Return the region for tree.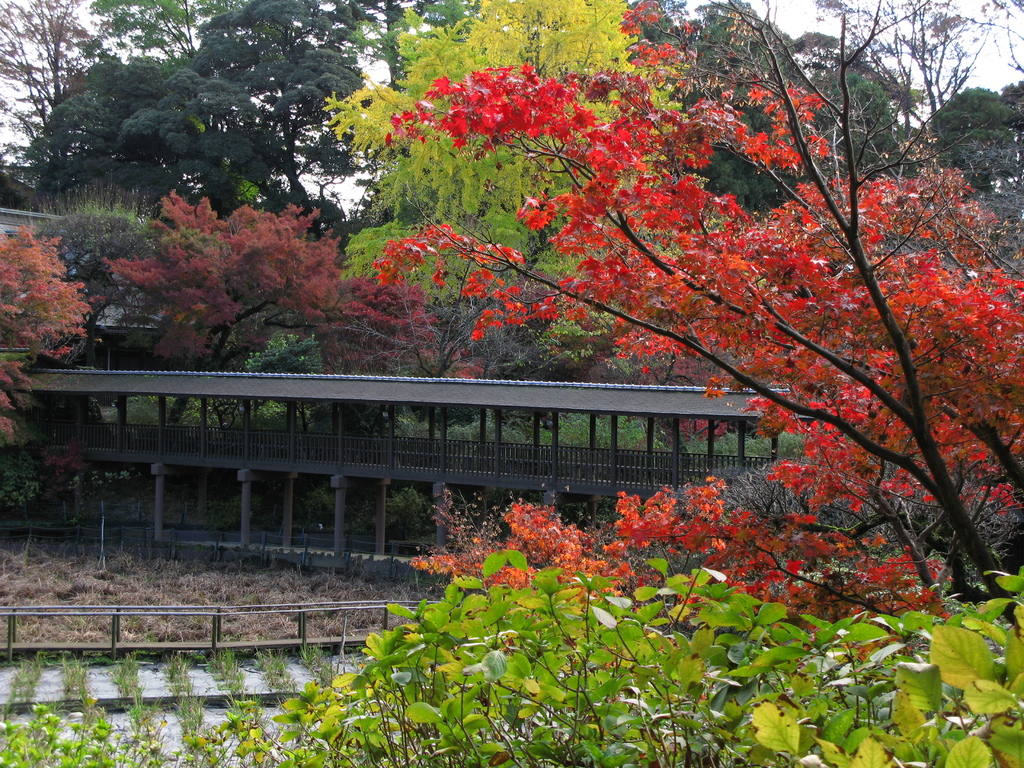
locate(72, 172, 399, 359).
